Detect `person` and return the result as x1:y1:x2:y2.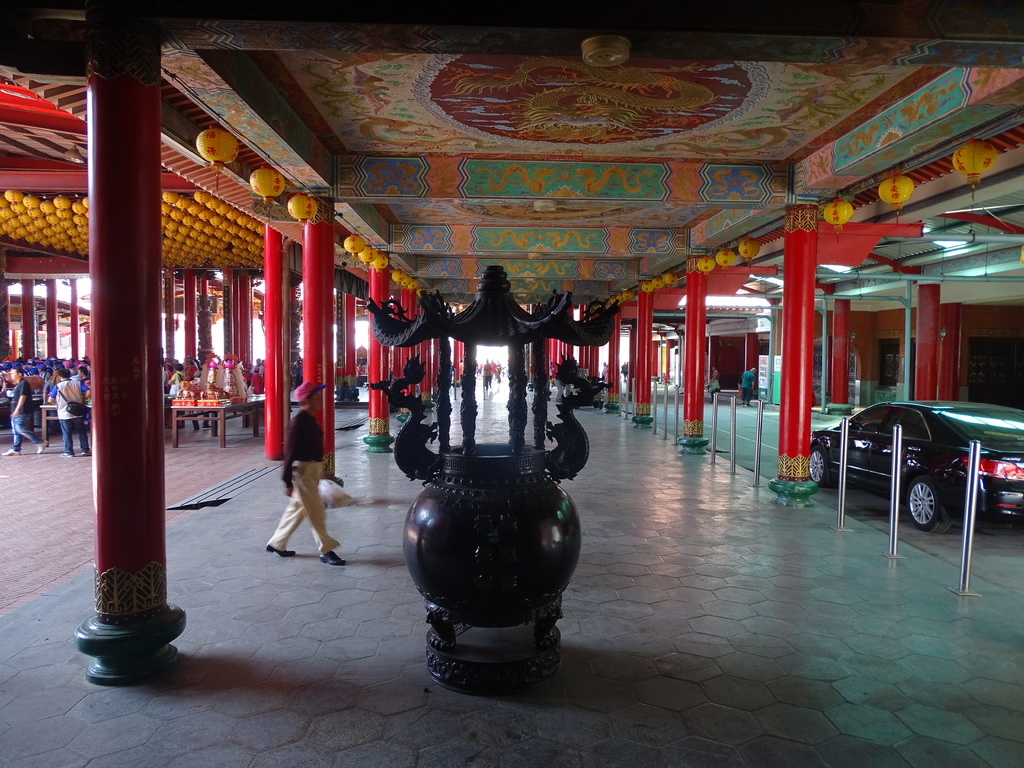
268:378:346:569.
